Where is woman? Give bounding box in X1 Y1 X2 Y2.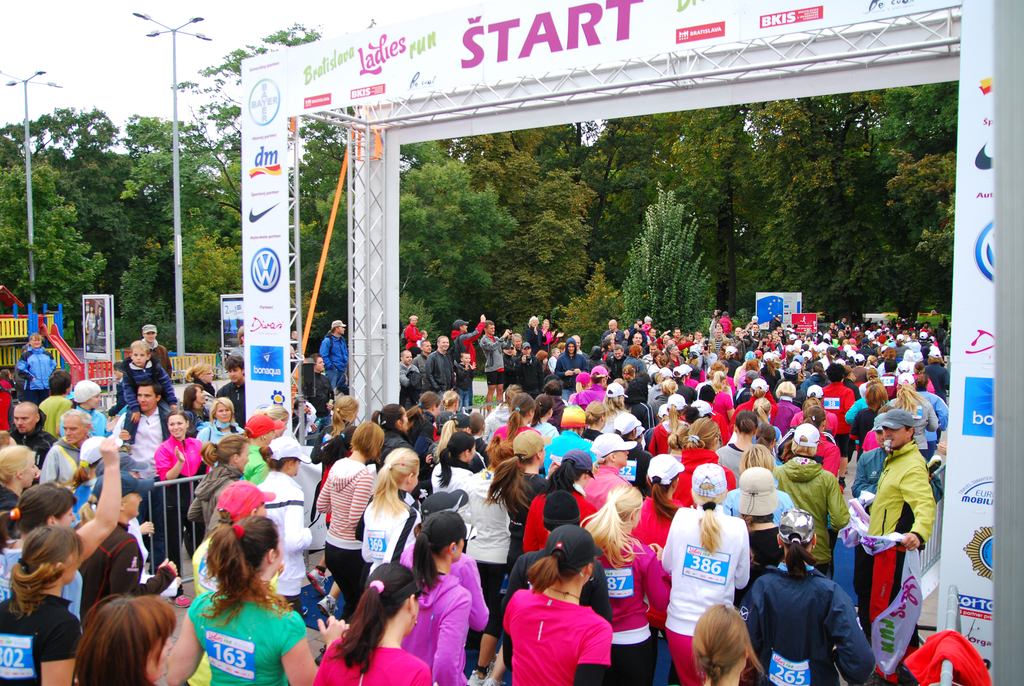
355 443 420 575.
